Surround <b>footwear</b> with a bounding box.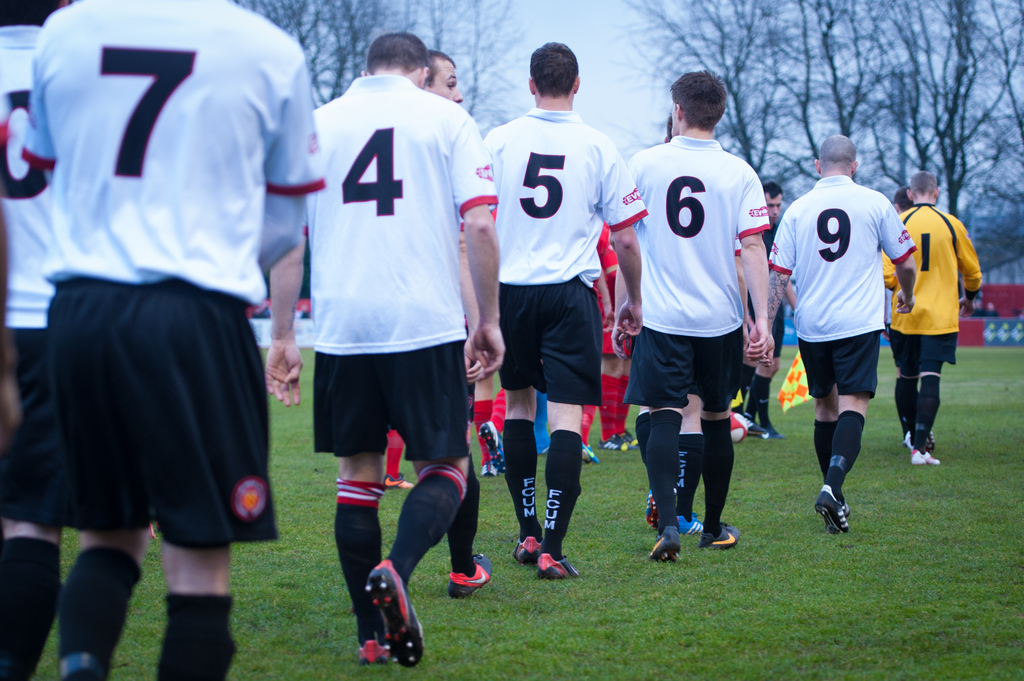
Rect(675, 518, 700, 537).
